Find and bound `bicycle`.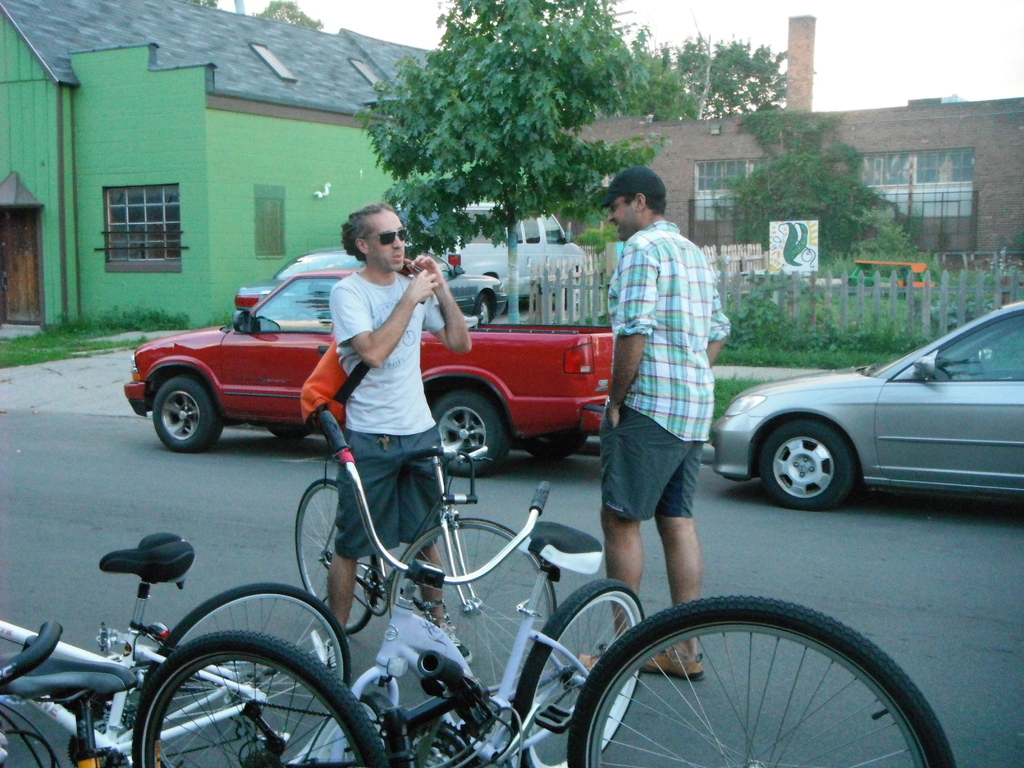
Bound: box(294, 442, 558, 735).
